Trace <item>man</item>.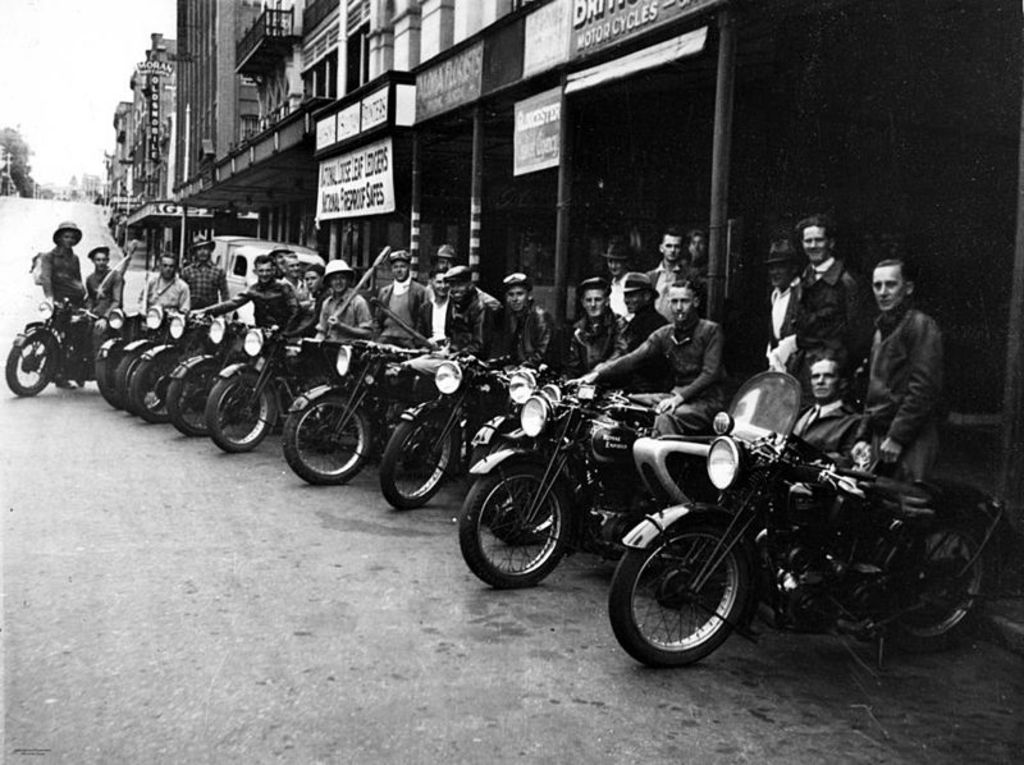
Traced to [x1=438, y1=261, x2=511, y2=357].
